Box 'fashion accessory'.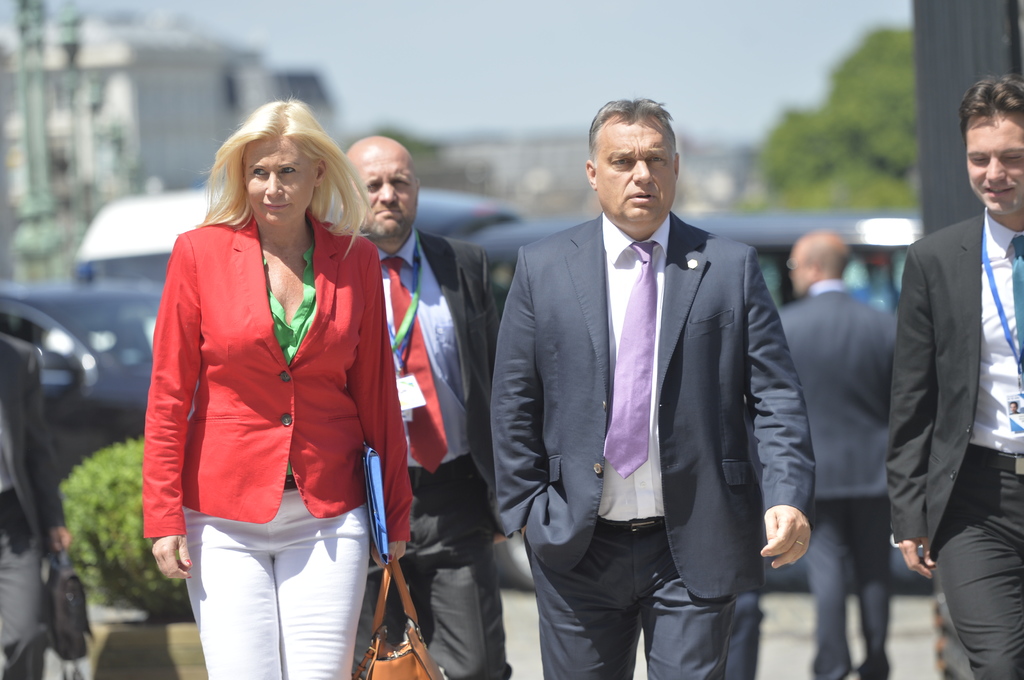
{"x1": 601, "y1": 240, "x2": 657, "y2": 473}.
